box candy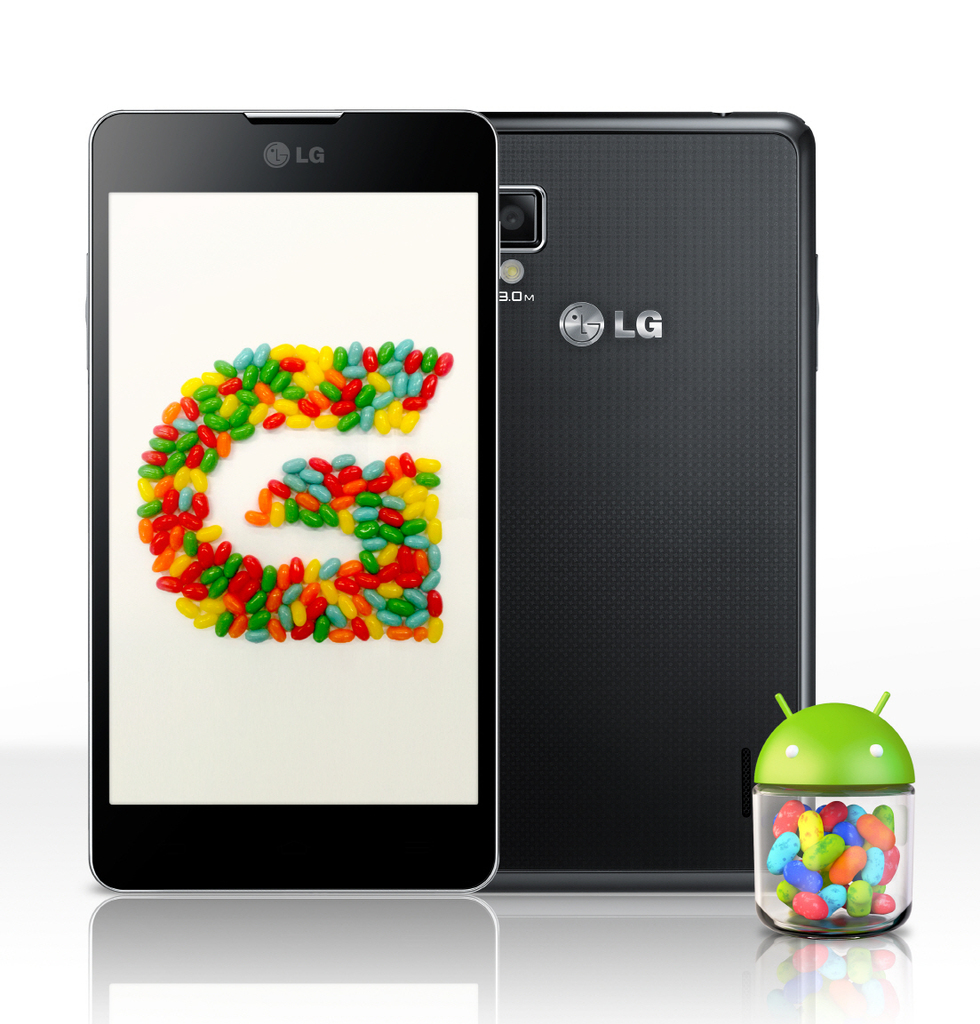
[x1=820, y1=801, x2=853, y2=830]
